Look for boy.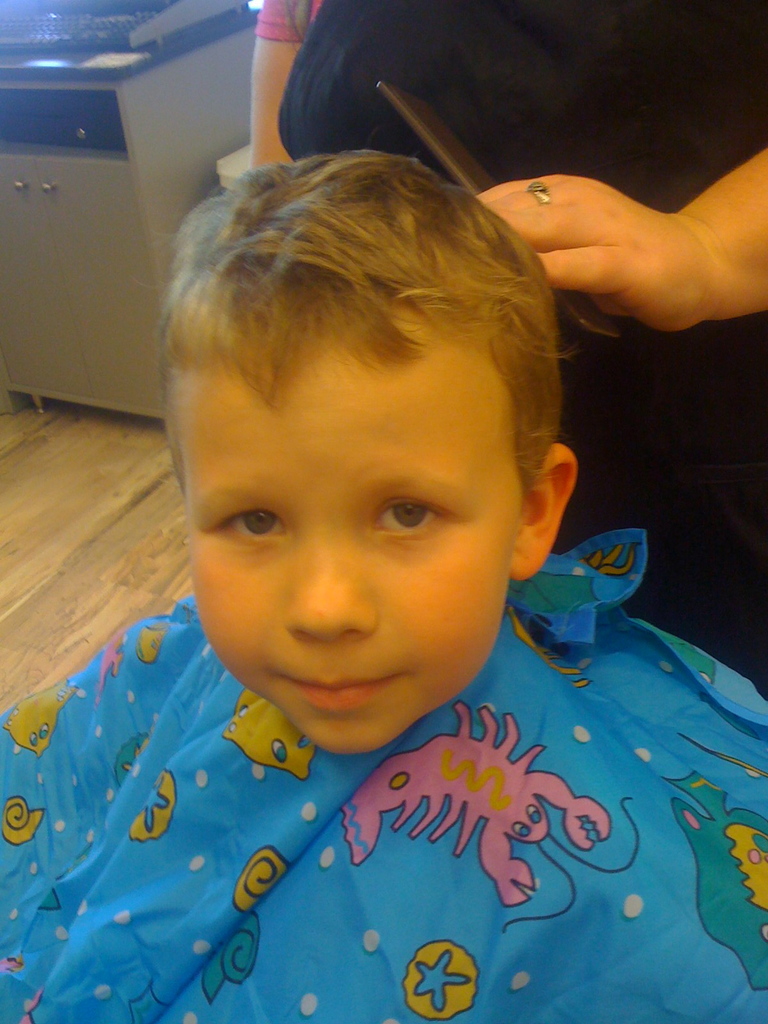
Found: pyautogui.locateOnScreen(60, 145, 726, 991).
